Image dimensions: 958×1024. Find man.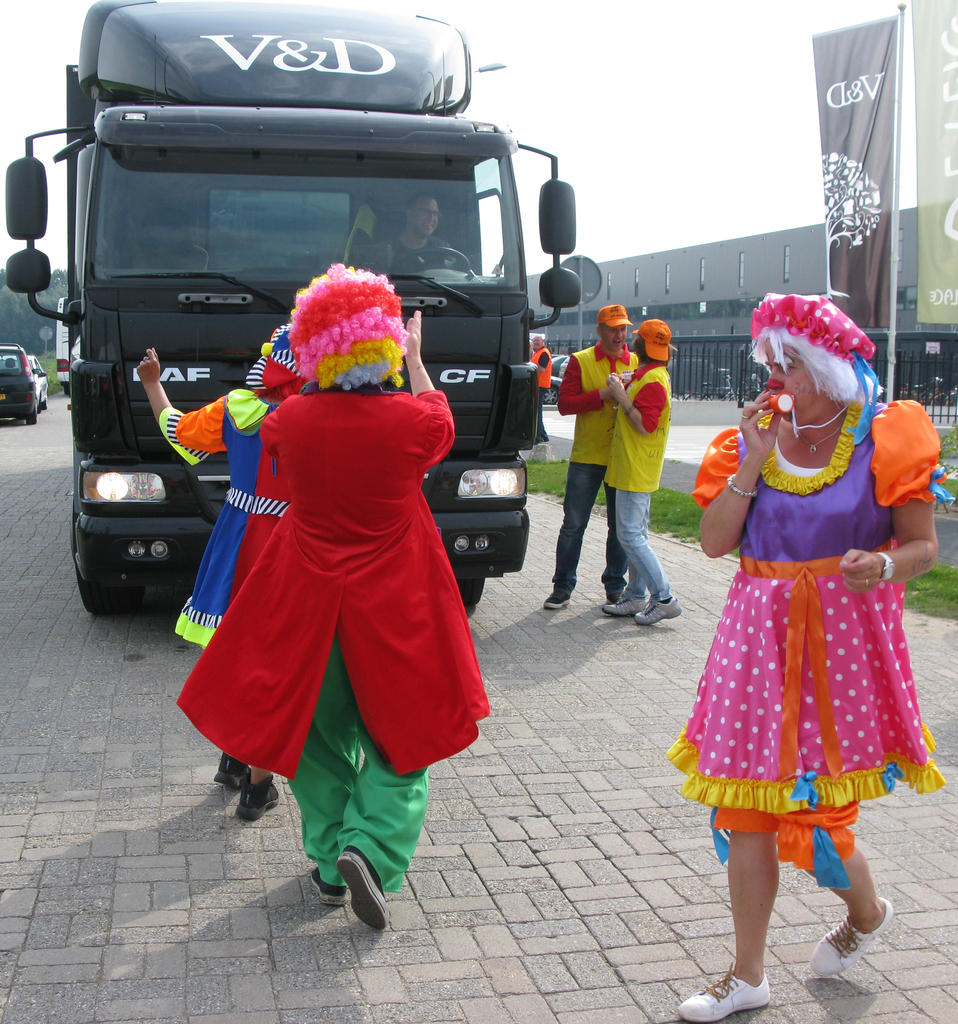
(601,317,683,623).
